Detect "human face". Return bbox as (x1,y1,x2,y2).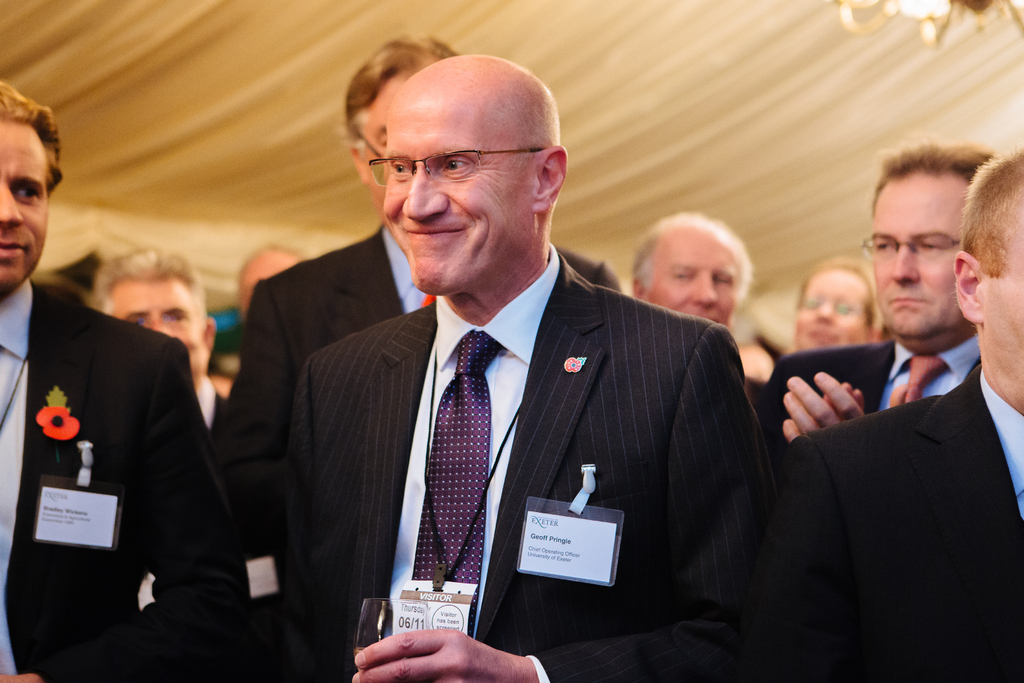
(105,279,210,390).
